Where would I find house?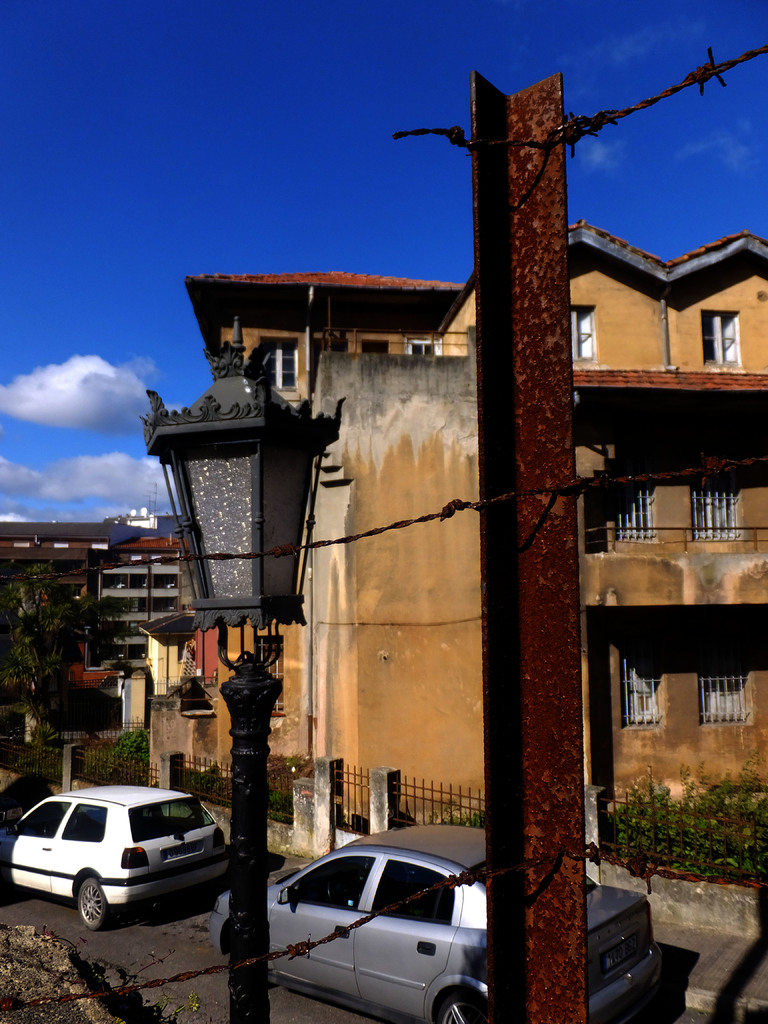
At (x1=0, y1=496, x2=184, y2=570).
